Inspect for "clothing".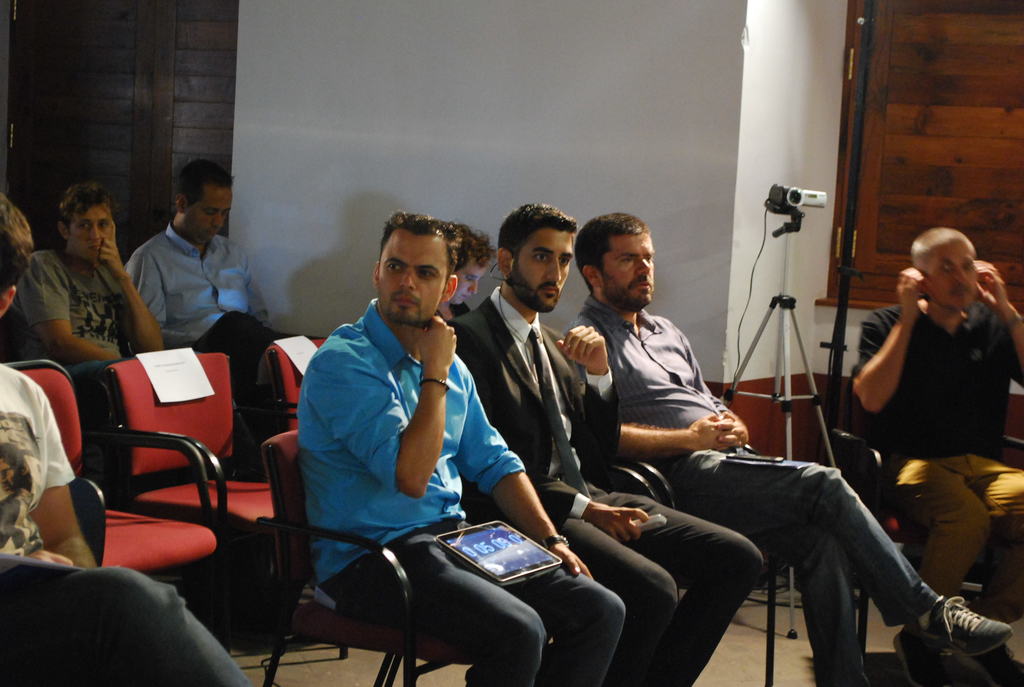
Inspection: <region>1, 237, 141, 423</region>.
